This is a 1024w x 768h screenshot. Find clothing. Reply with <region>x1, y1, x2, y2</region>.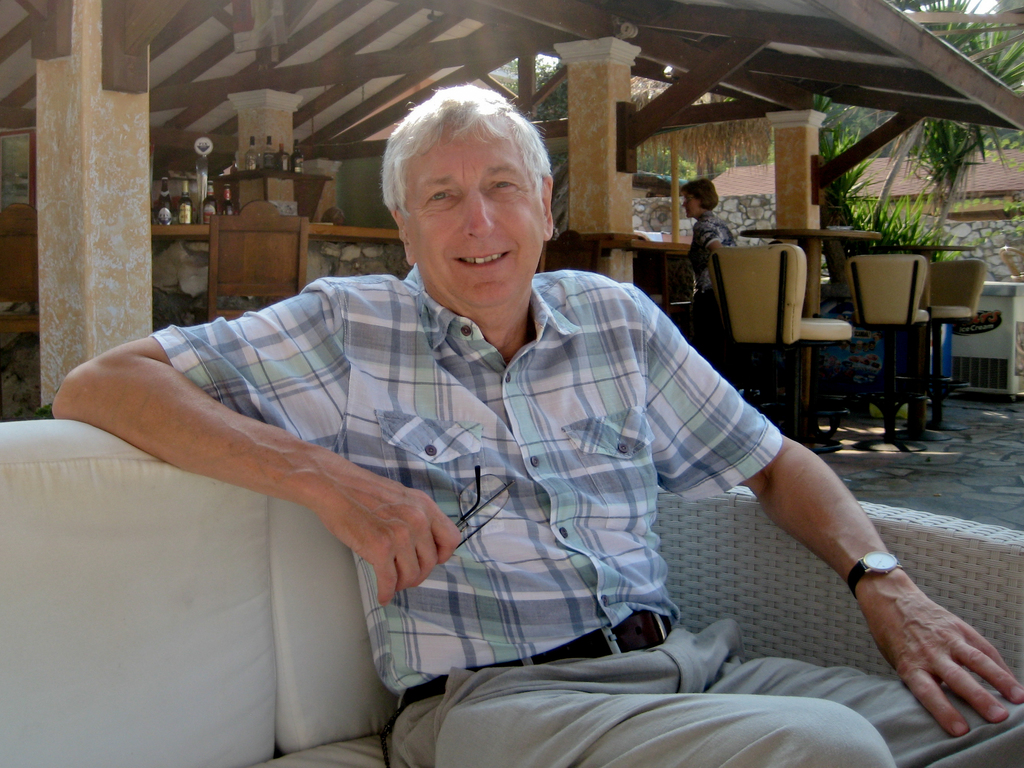
<region>349, 259, 911, 712</region>.
